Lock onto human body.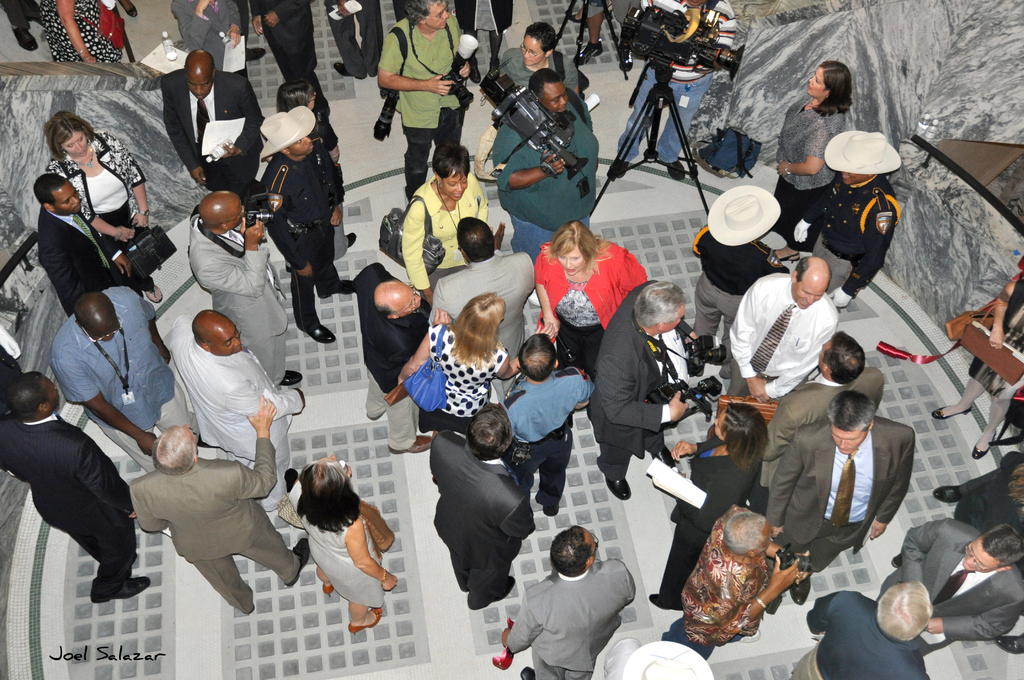
Locked: x1=684, y1=188, x2=788, y2=378.
